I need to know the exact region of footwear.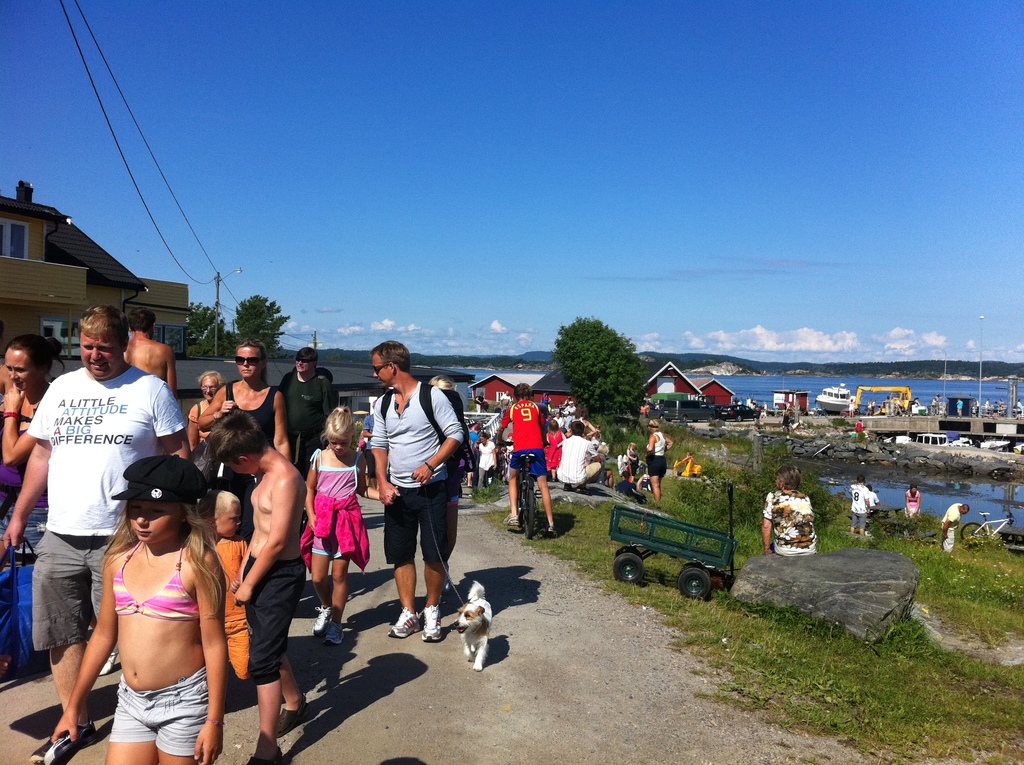
Region: select_region(381, 608, 423, 641).
